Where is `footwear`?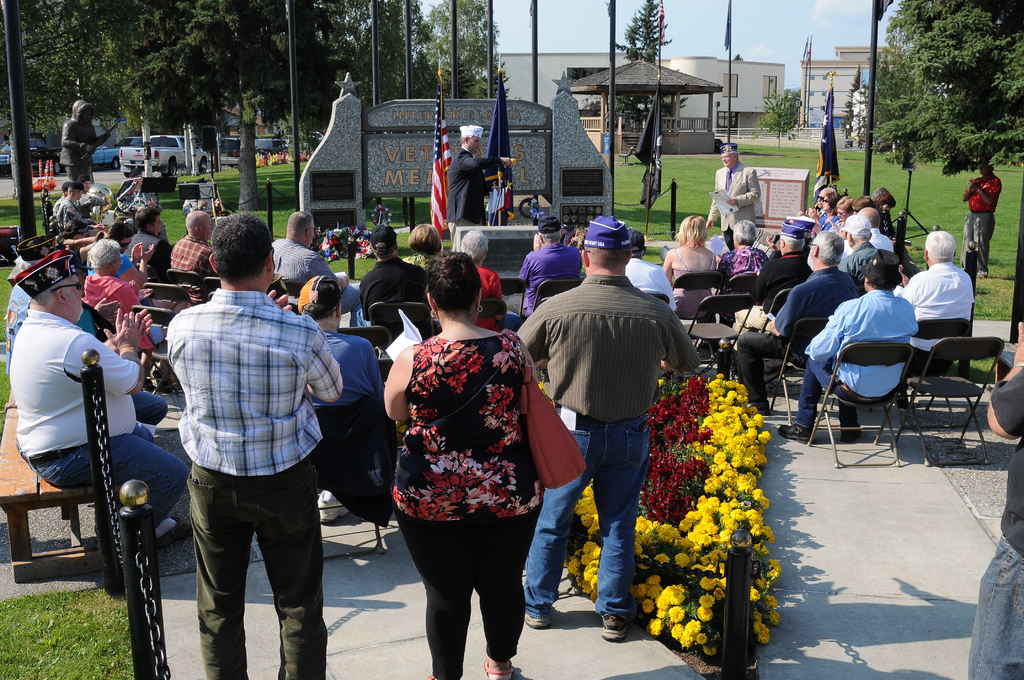
bbox=[482, 657, 515, 679].
